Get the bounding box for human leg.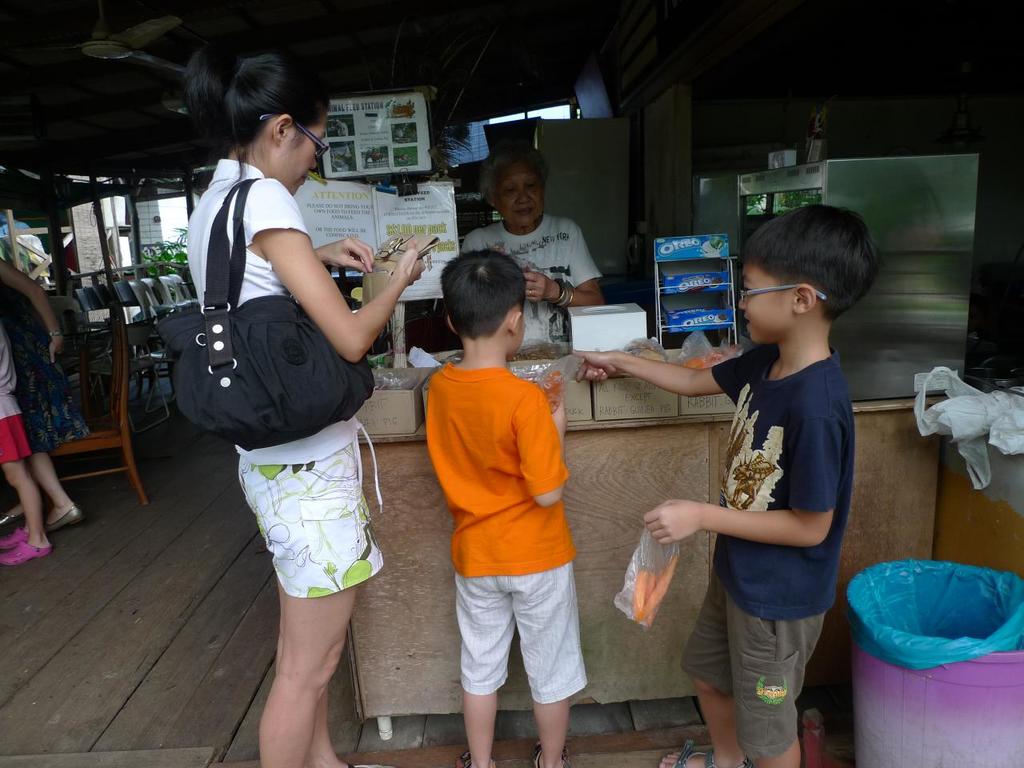
506/584/589/766.
